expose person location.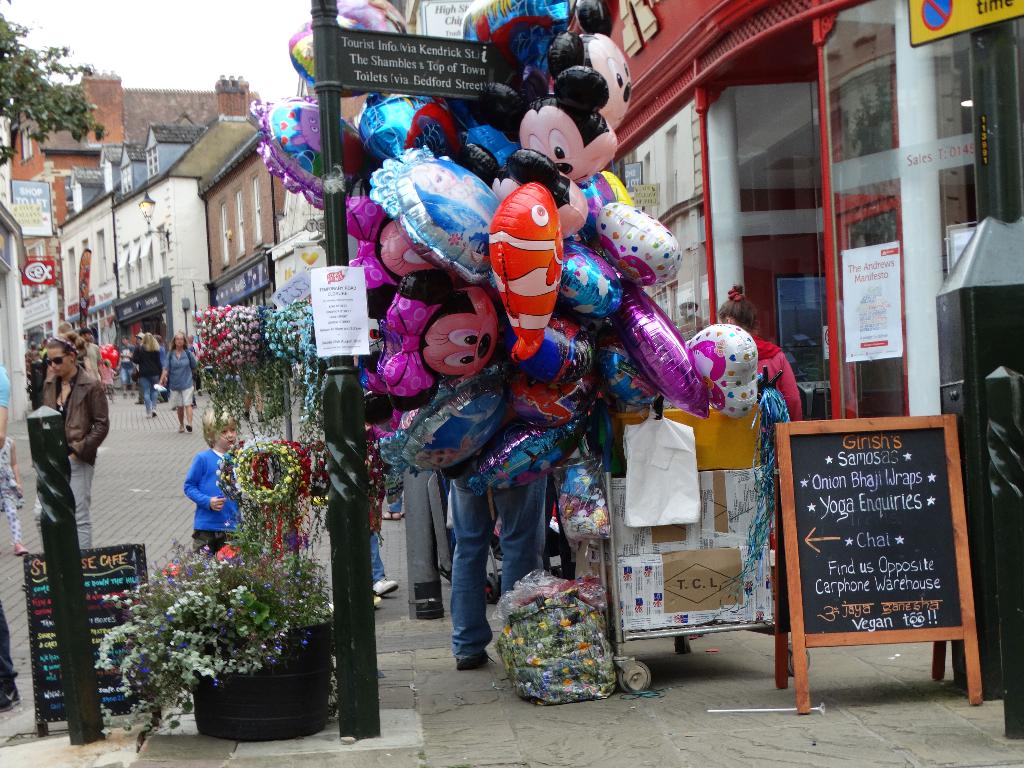
Exposed at bbox=[186, 408, 244, 565].
